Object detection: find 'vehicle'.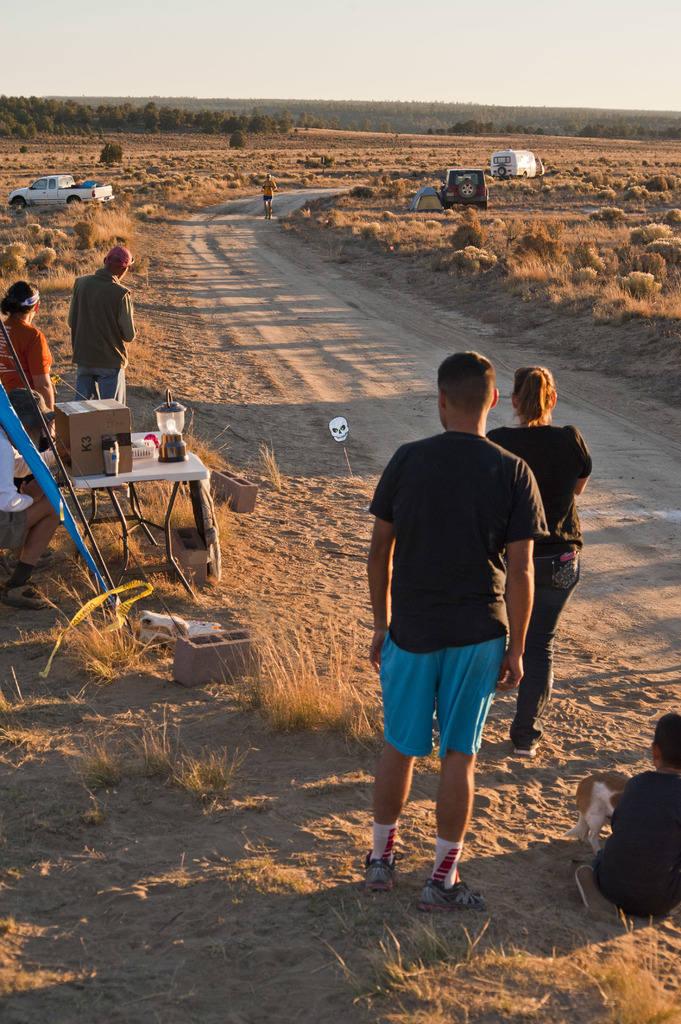
440:169:489:207.
